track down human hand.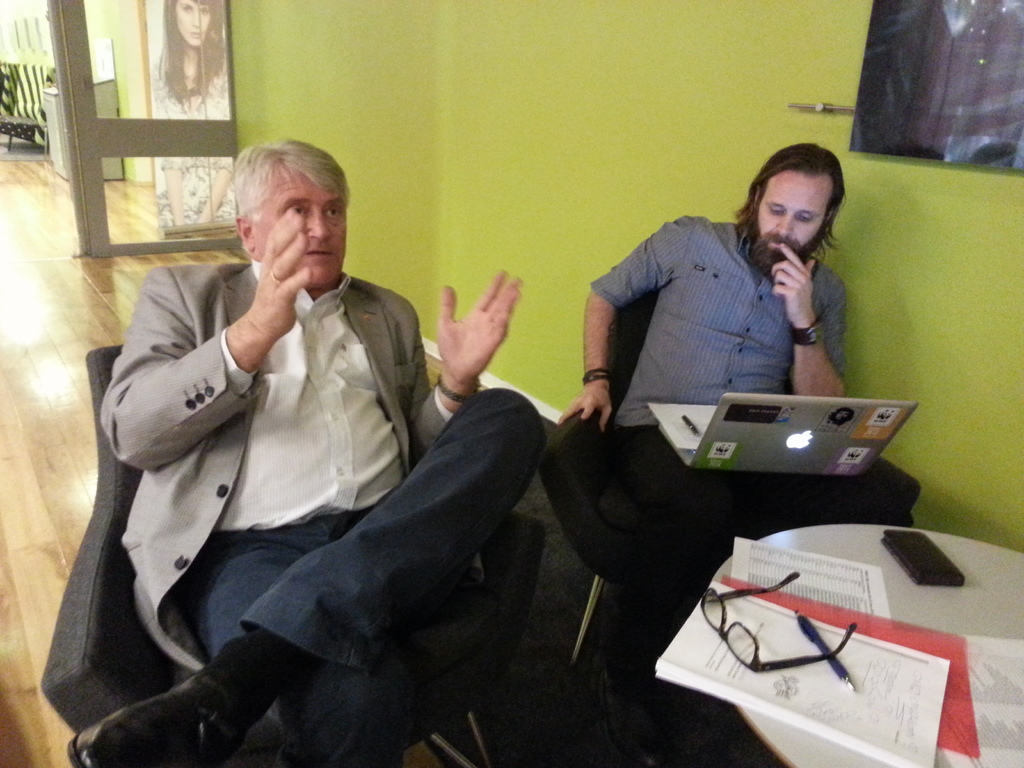
Tracked to bbox=(555, 387, 613, 428).
